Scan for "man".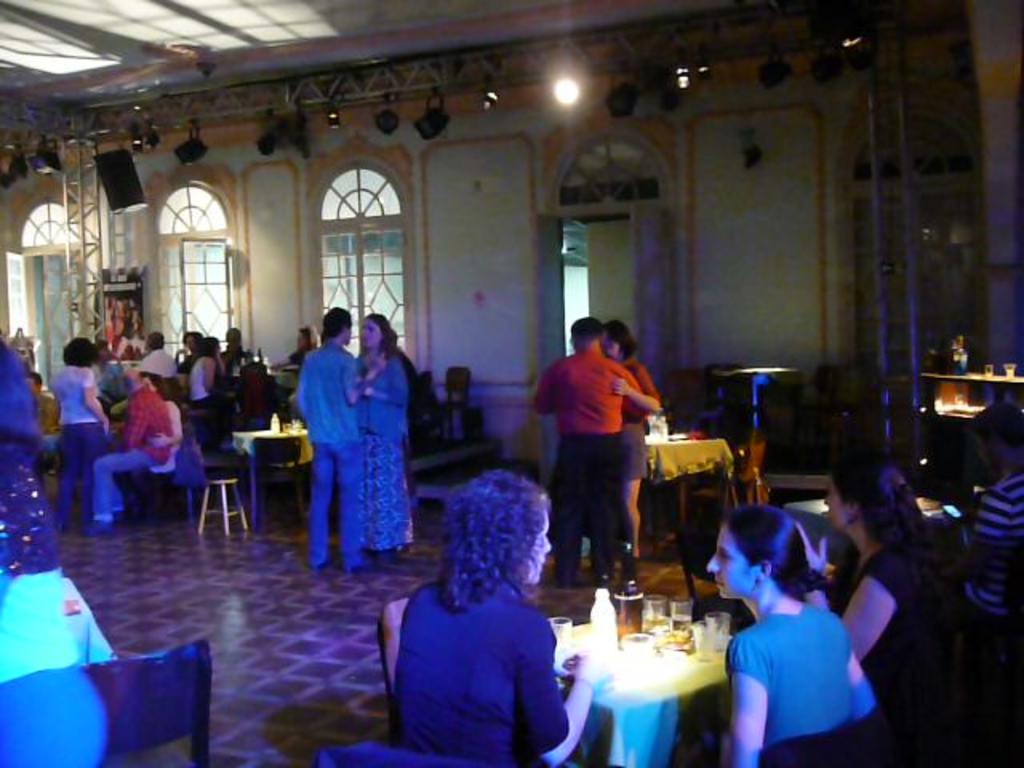
Scan result: [left=523, top=317, right=646, bottom=589].
